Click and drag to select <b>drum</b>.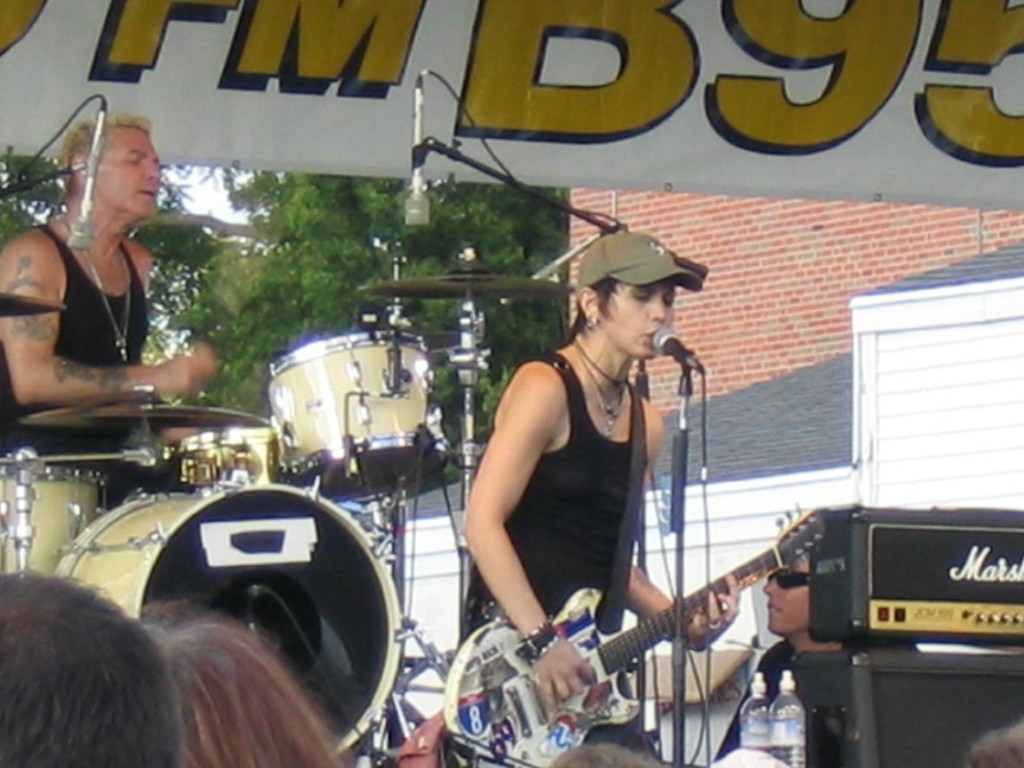
Selection: [50, 476, 411, 756].
